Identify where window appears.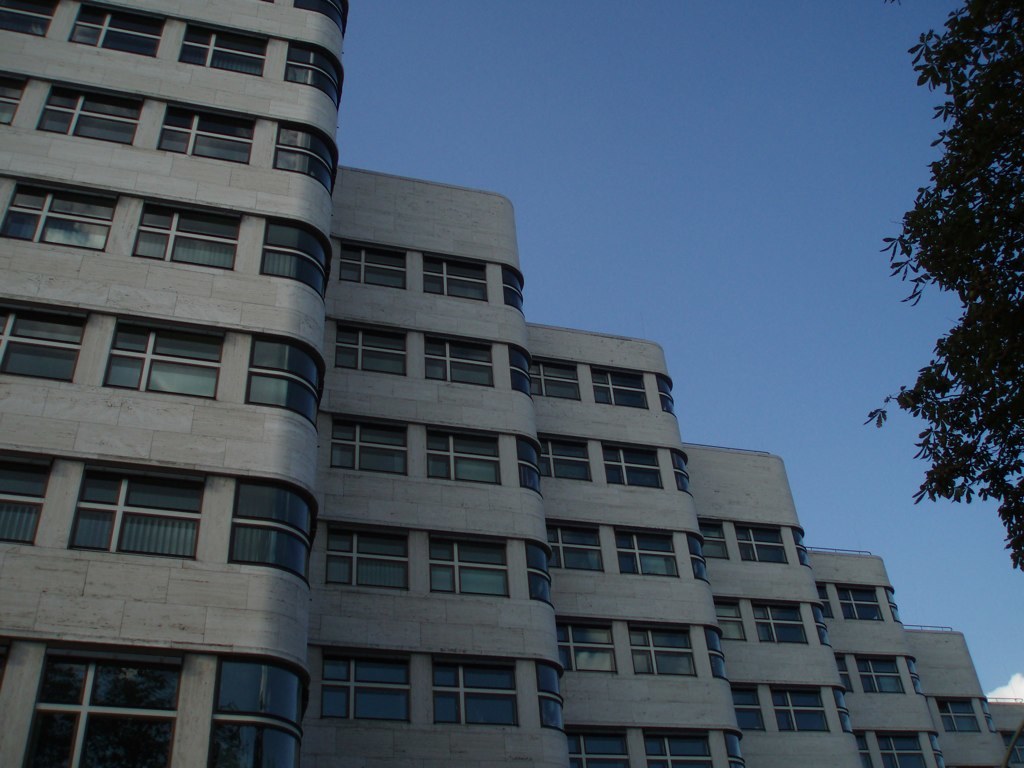
Appears at [282,36,358,112].
